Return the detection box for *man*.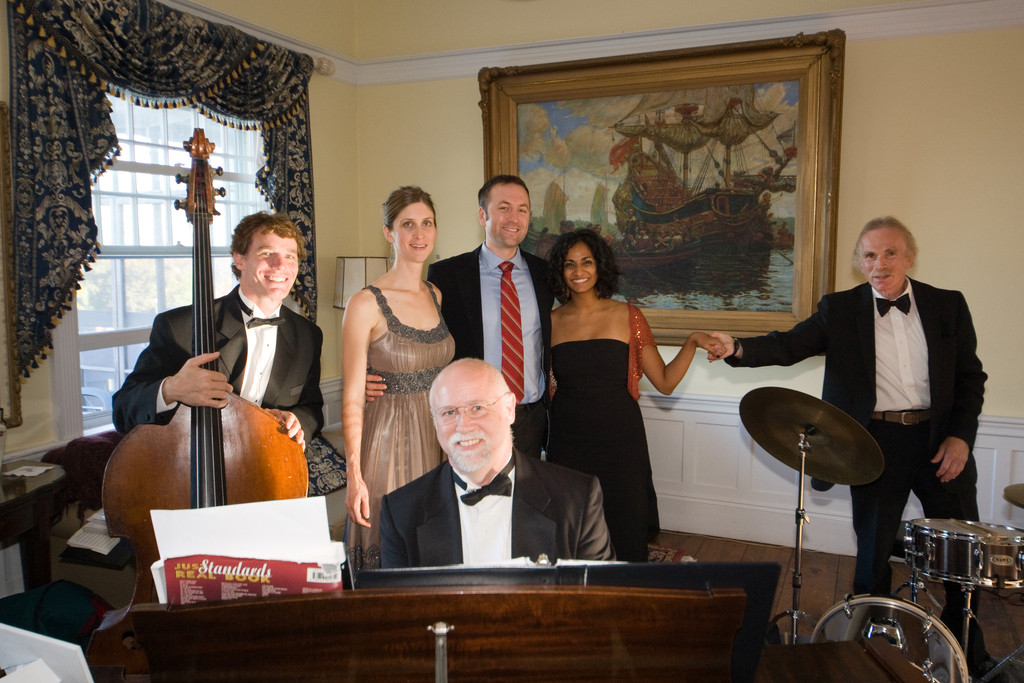
box=[108, 210, 328, 452].
